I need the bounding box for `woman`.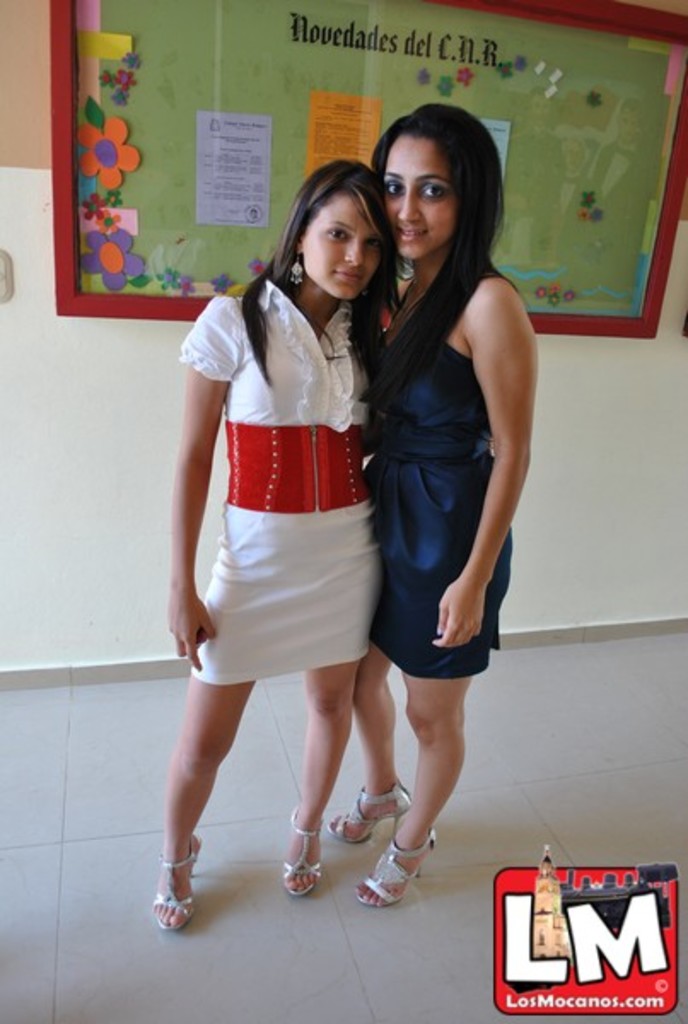
Here it is: (150,162,405,932).
